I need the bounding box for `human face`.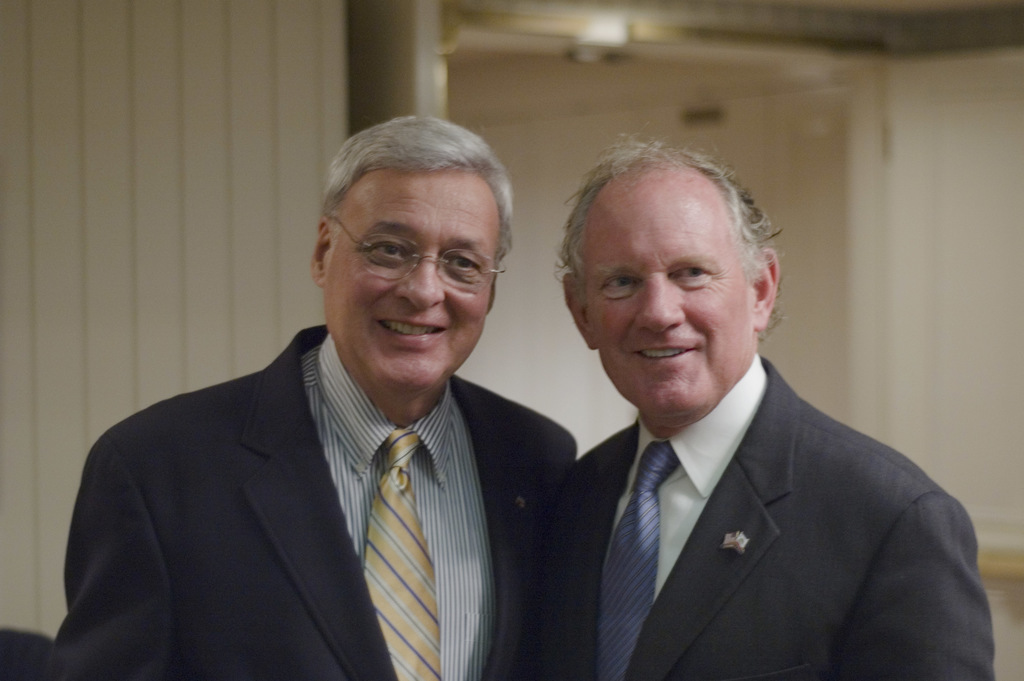
Here it is: {"x1": 582, "y1": 203, "x2": 755, "y2": 423}.
